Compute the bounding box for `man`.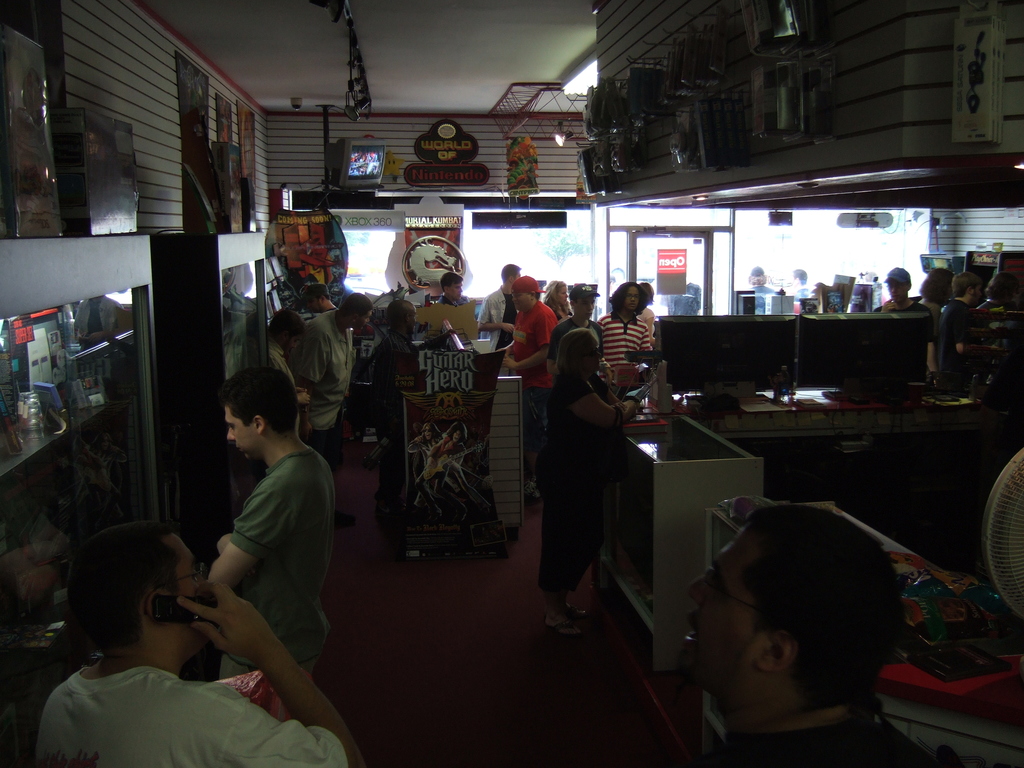
[870, 266, 939, 376].
